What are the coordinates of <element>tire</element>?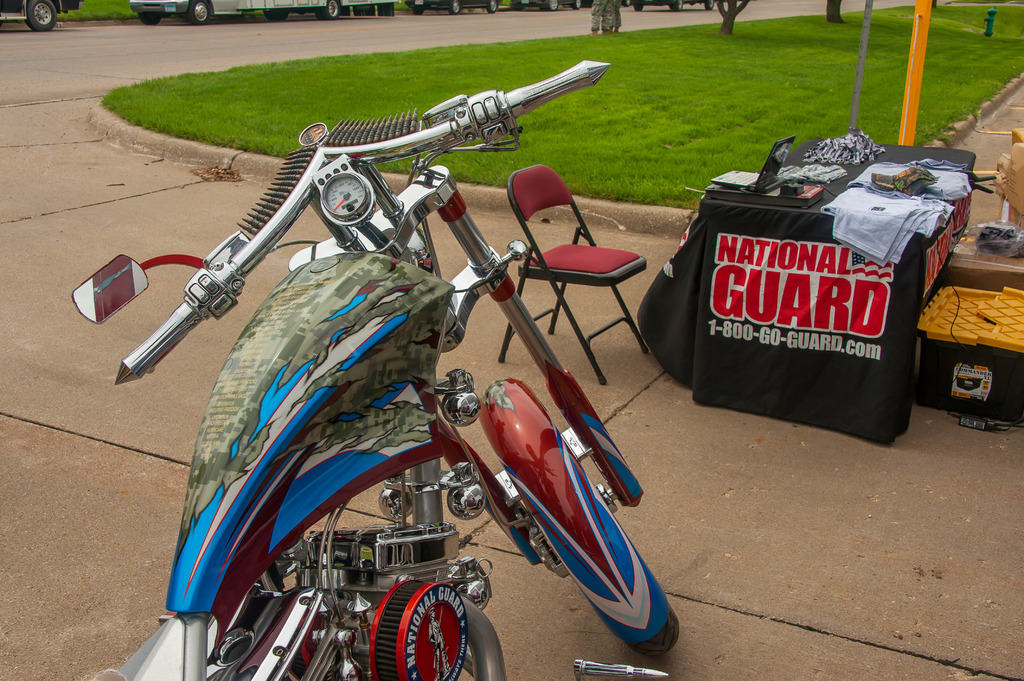
crop(570, 0, 580, 10).
